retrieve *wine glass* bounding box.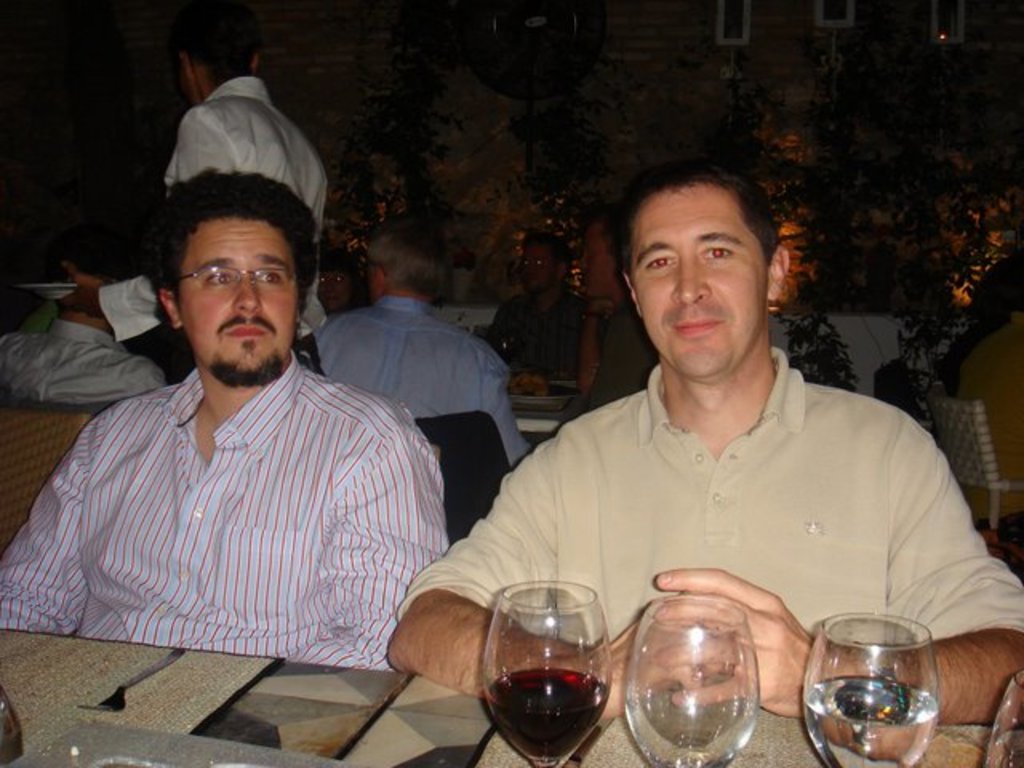
Bounding box: rect(480, 584, 613, 766).
